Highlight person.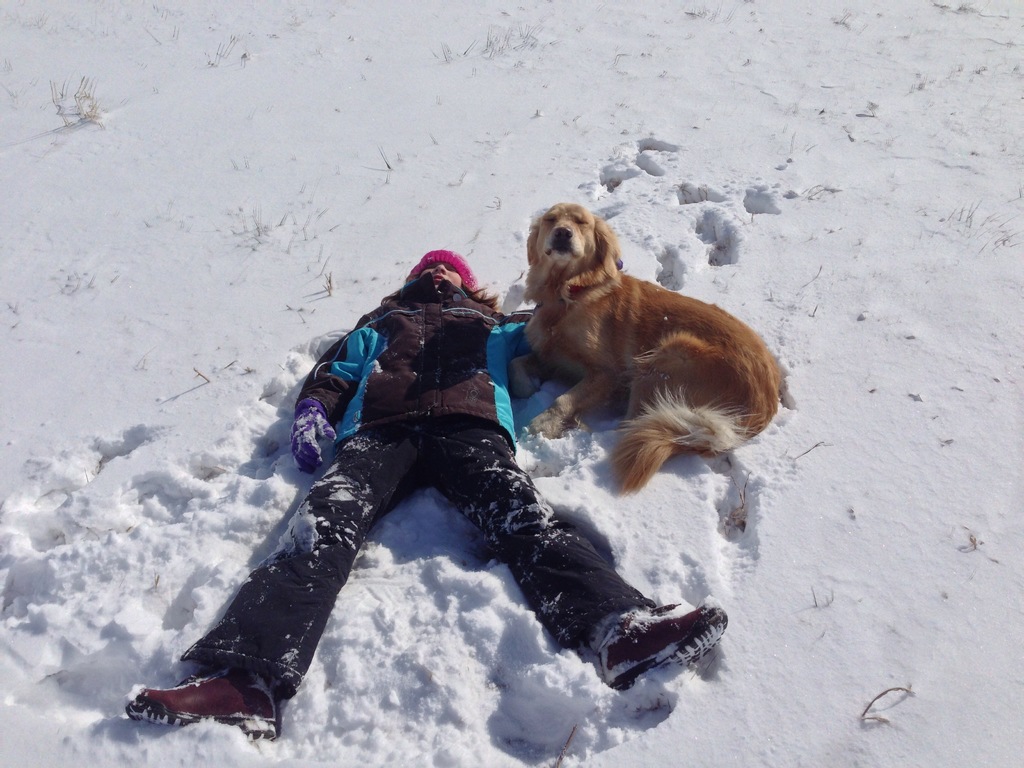
Highlighted region: bbox=(123, 246, 732, 738).
